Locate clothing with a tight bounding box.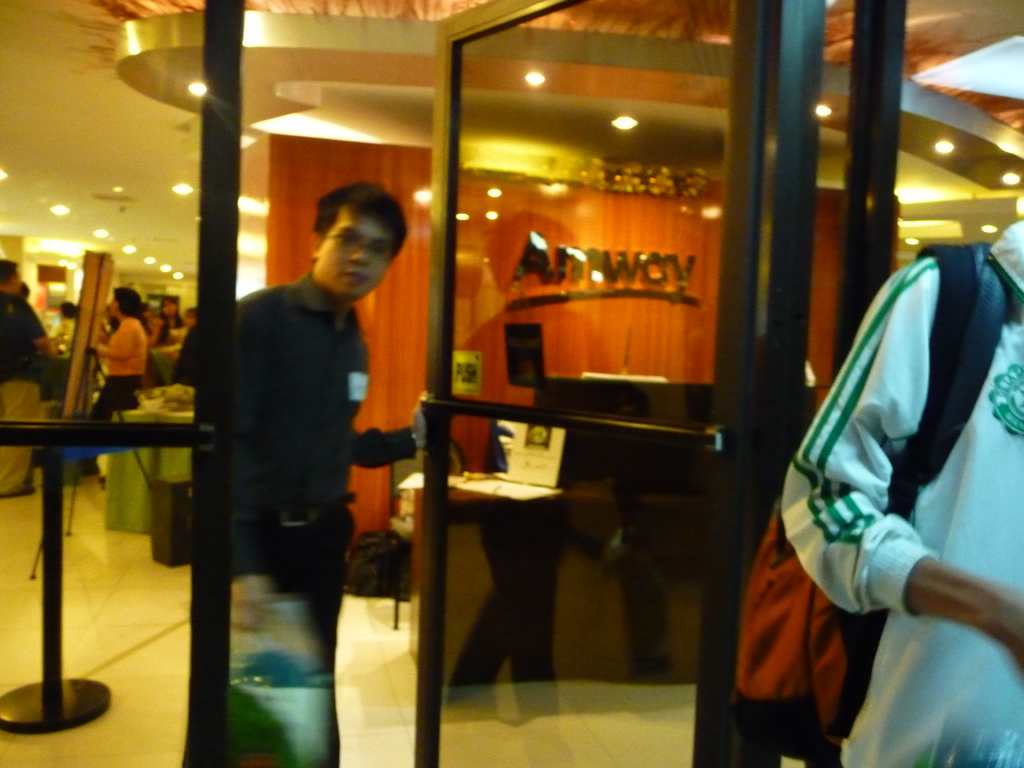
<bbox>90, 305, 152, 426</bbox>.
